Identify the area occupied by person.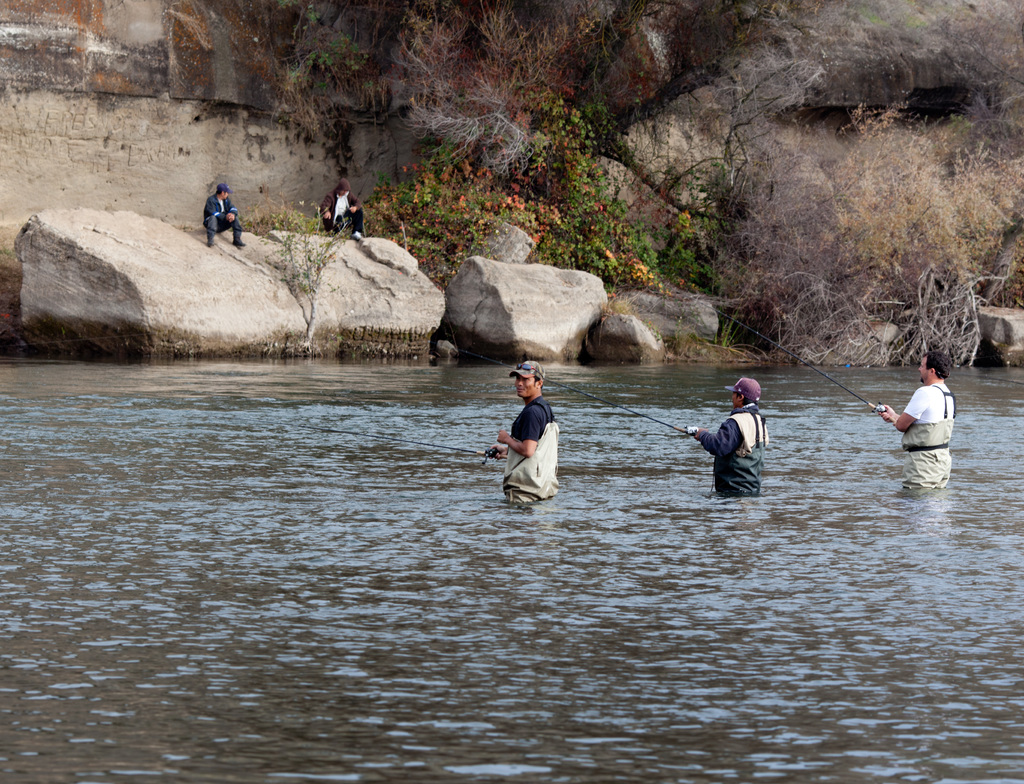
Area: box=[493, 361, 563, 498].
